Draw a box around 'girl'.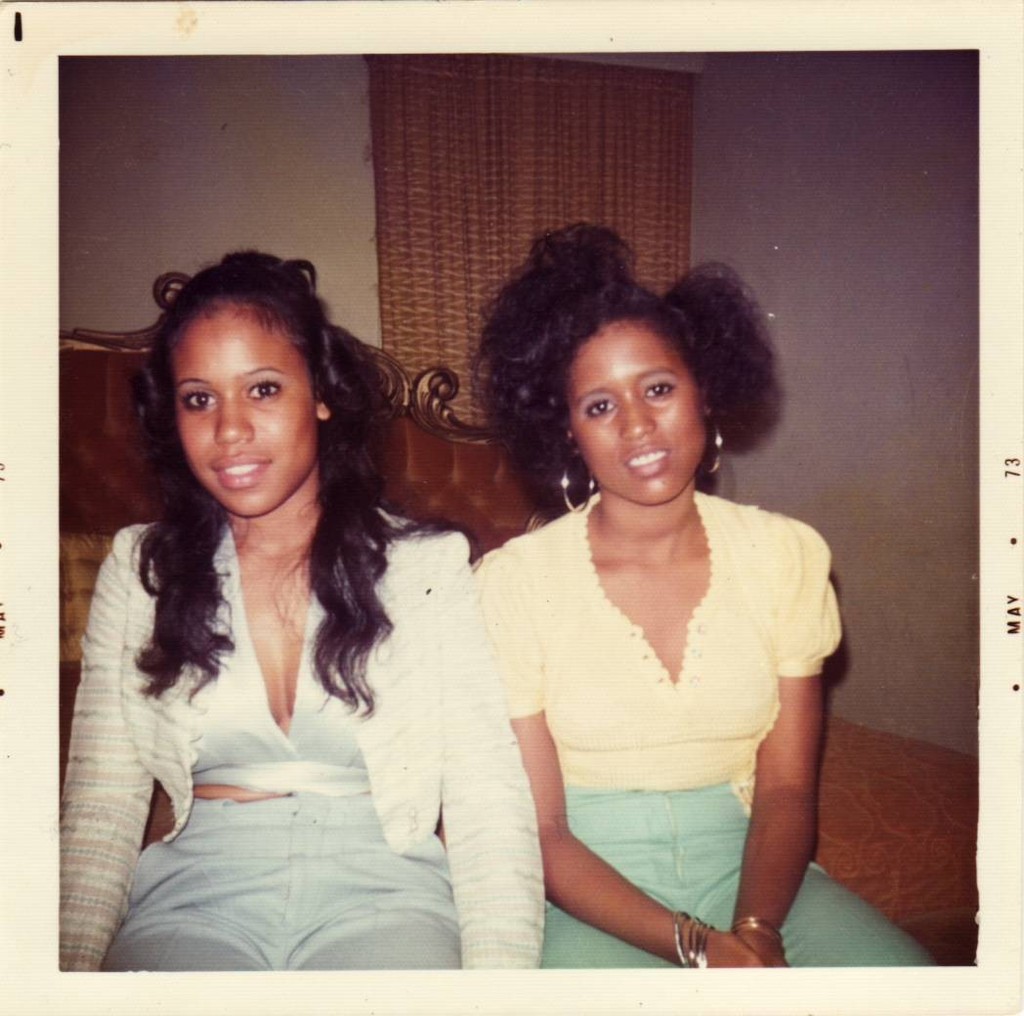
{"x1": 64, "y1": 248, "x2": 540, "y2": 970}.
